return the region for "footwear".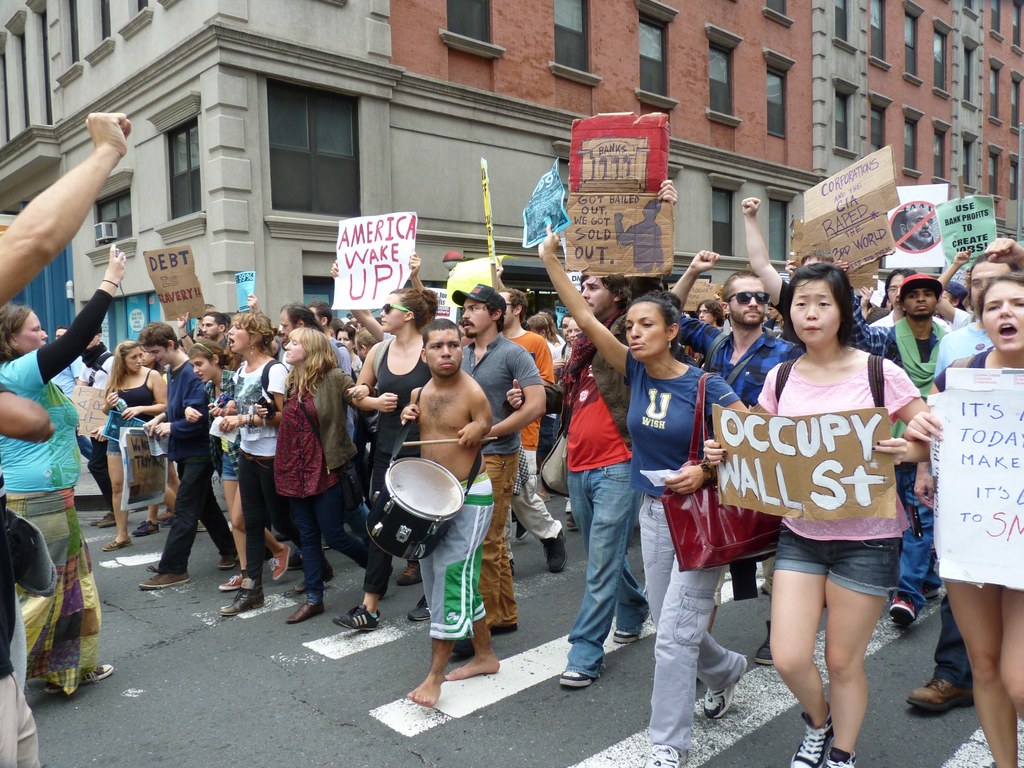
select_region(612, 630, 644, 643).
